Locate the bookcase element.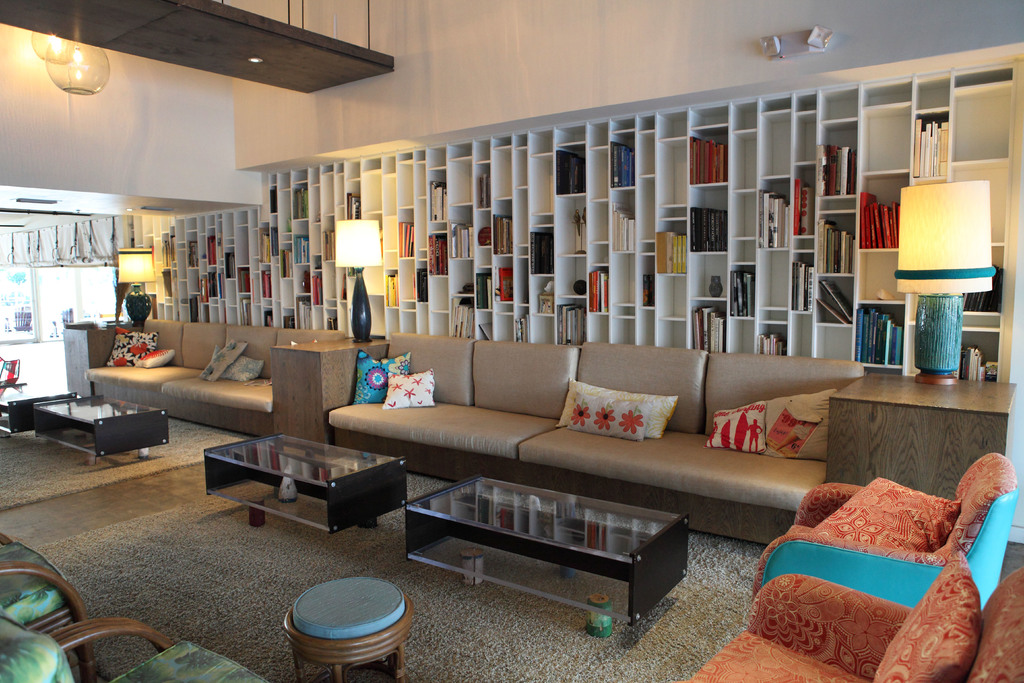
Element bbox: <bbox>155, 39, 1023, 539</bbox>.
